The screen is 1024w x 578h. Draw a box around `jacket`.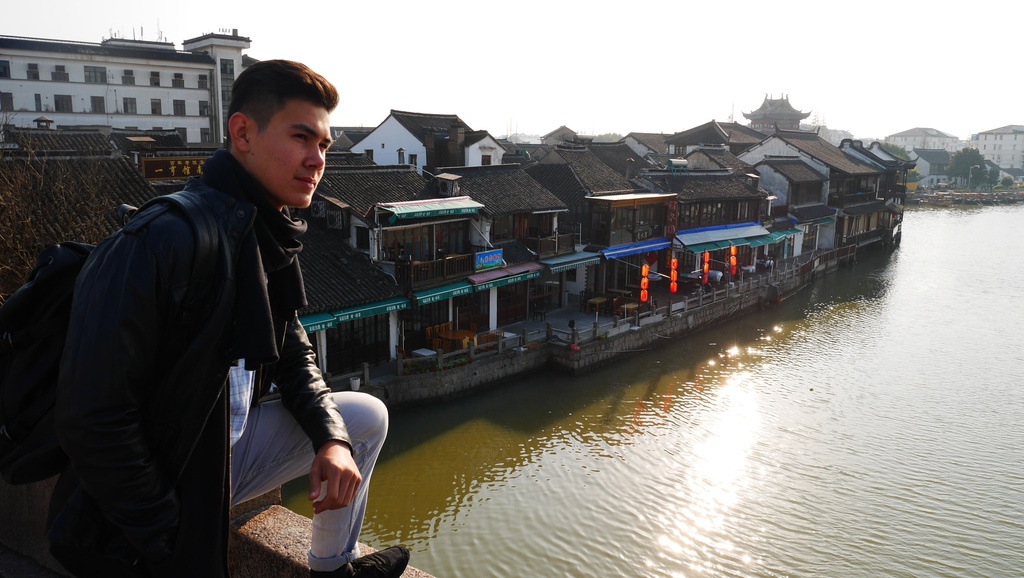
<bbox>44, 123, 365, 533</bbox>.
